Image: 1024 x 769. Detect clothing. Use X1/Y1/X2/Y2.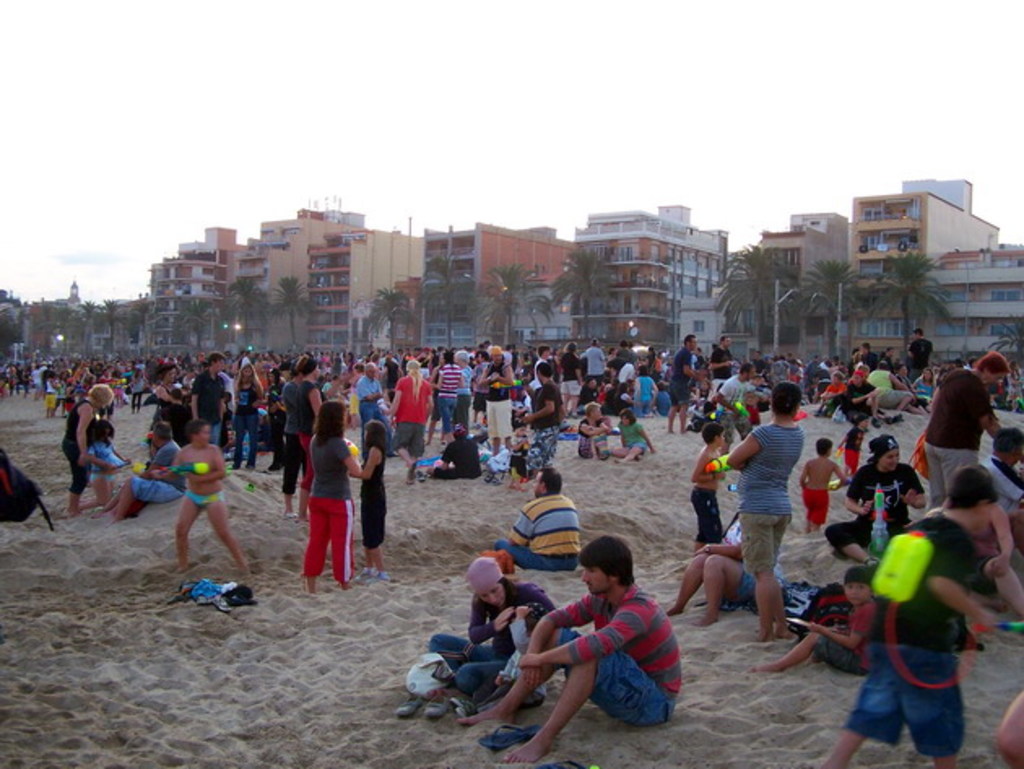
614/346/634/379.
